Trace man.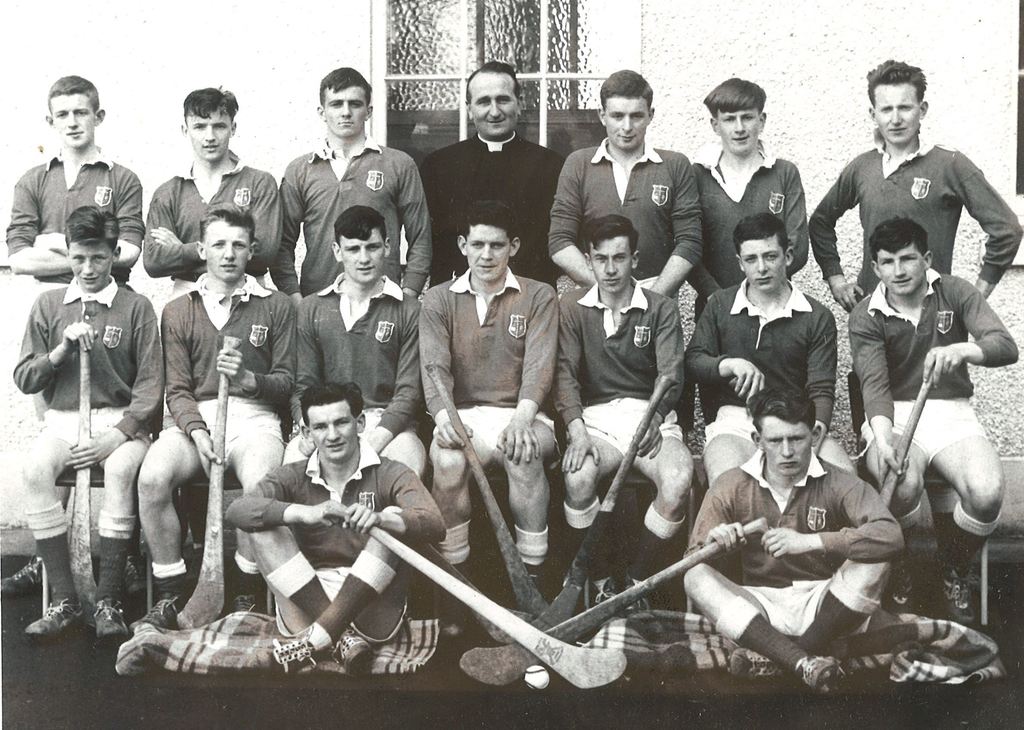
Traced to 2,71,144,595.
